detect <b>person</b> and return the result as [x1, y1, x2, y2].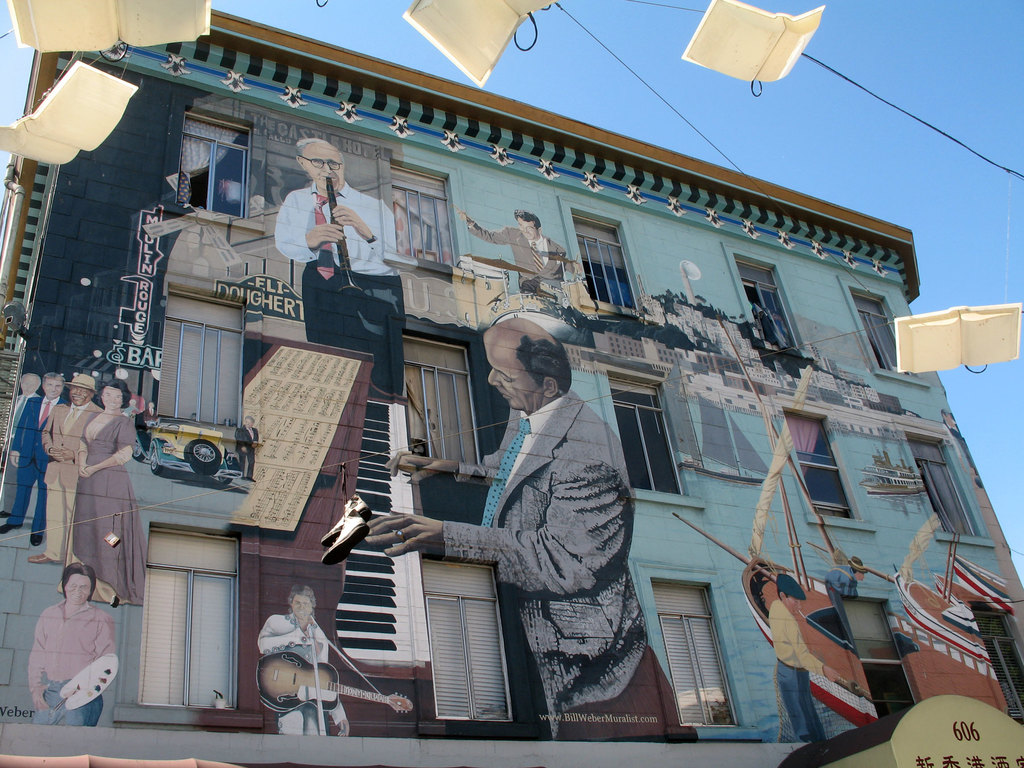
[0, 369, 45, 516].
